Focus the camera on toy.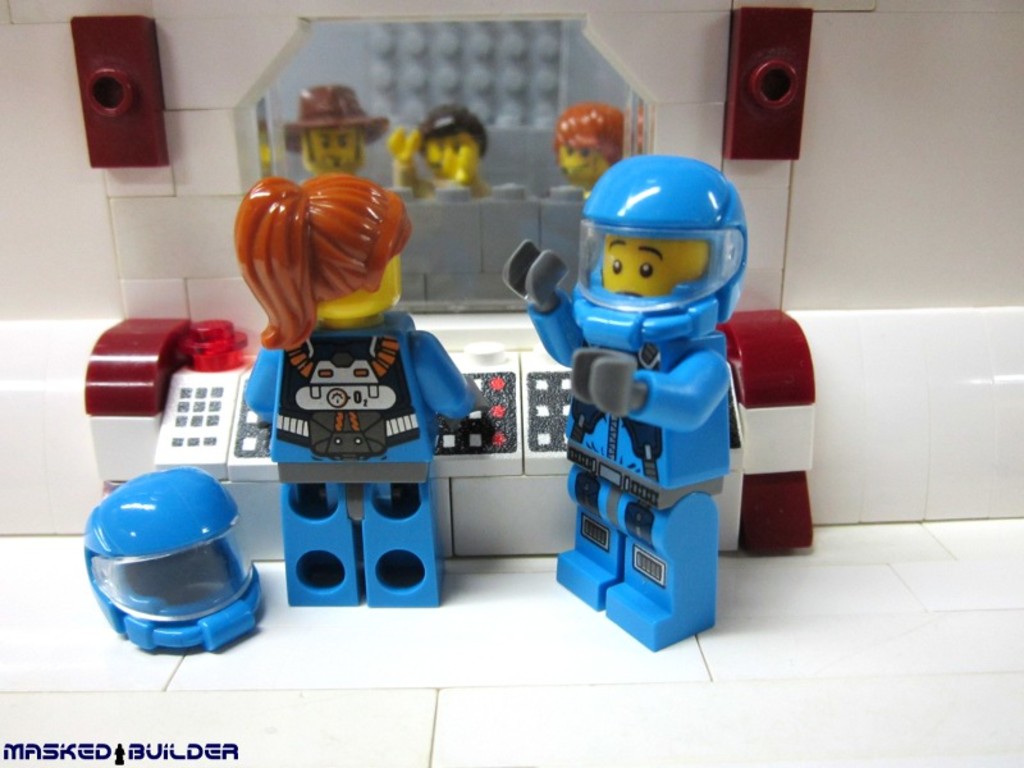
Focus region: (left=233, top=173, right=486, bottom=611).
